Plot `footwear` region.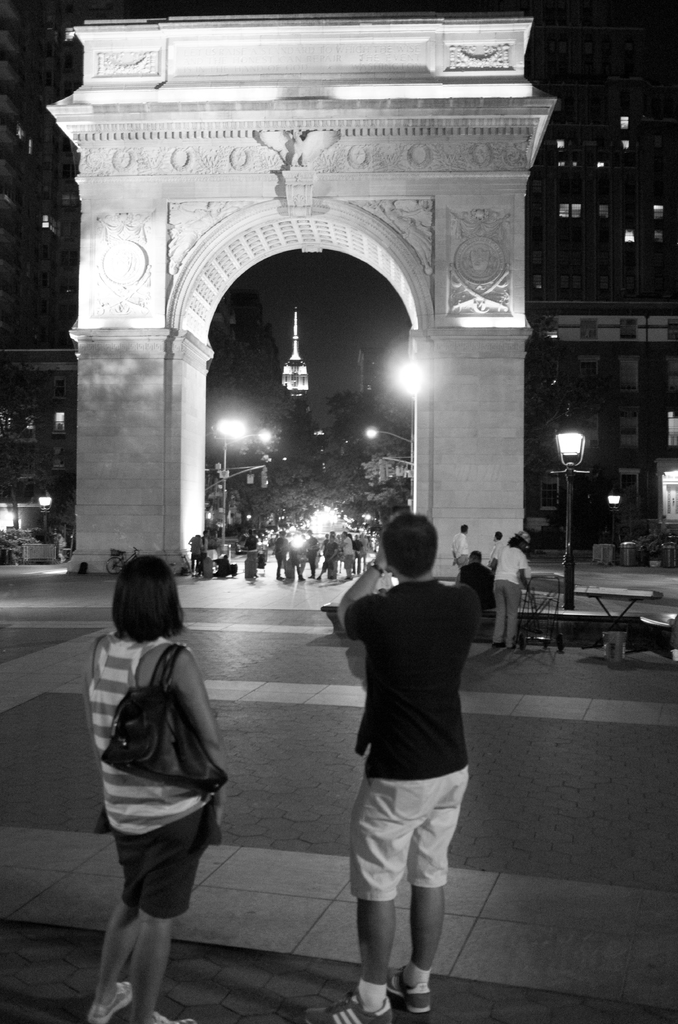
Plotted at 305:984:393:1023.
